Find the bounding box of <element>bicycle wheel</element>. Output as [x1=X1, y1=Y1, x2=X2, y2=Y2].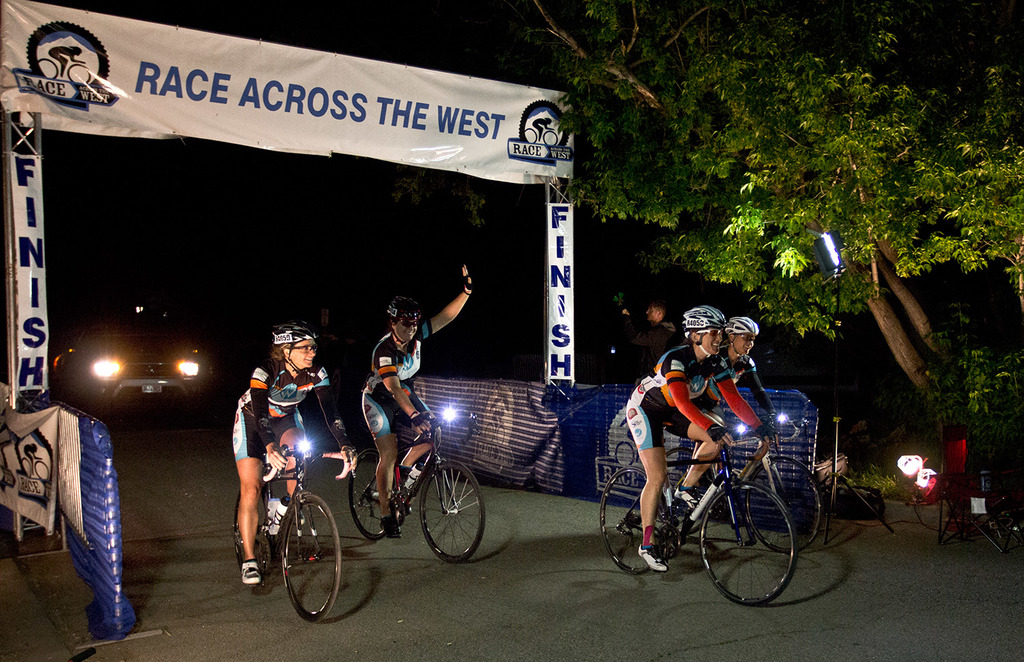
[x1=700, y1=482, x2=793, y2=607].
